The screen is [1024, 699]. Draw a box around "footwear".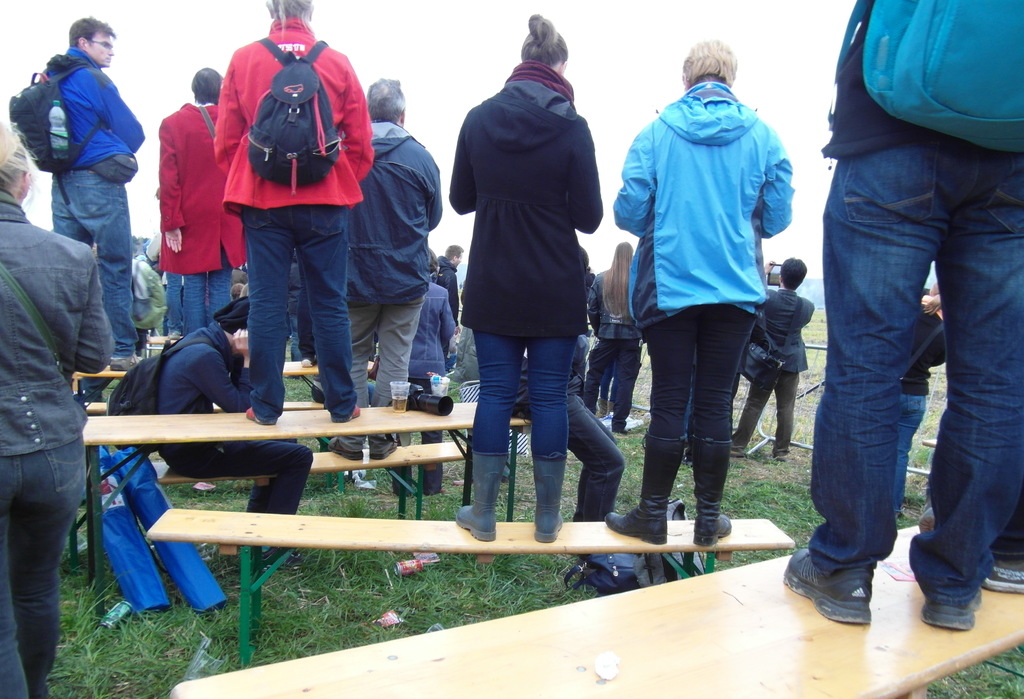
region(692, 437, 733, 549).
